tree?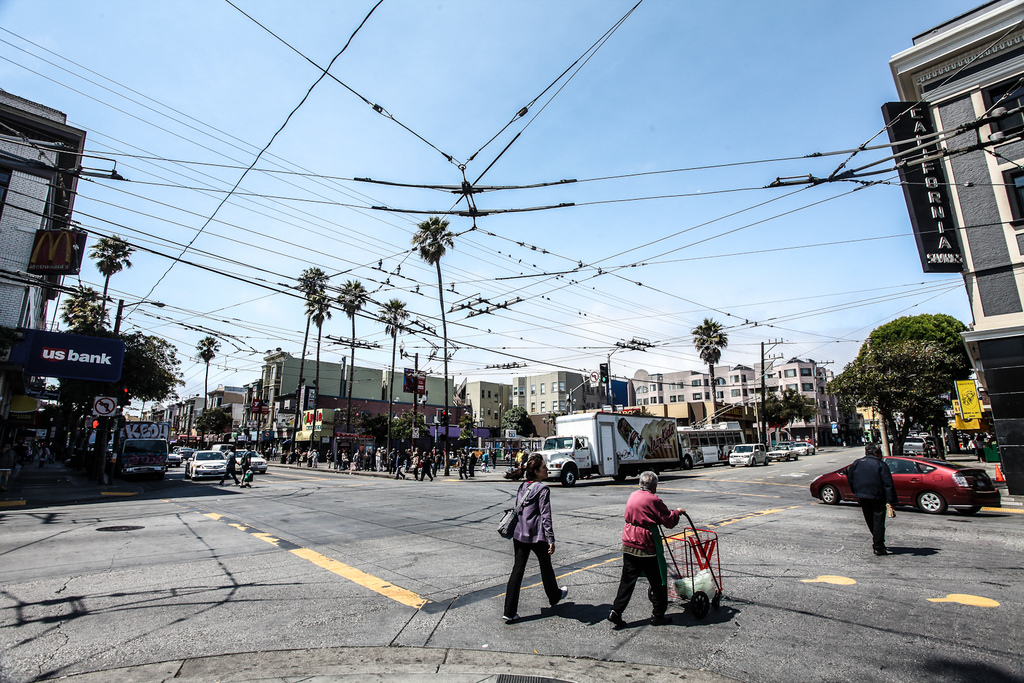
(306, 296, 333, 451)
